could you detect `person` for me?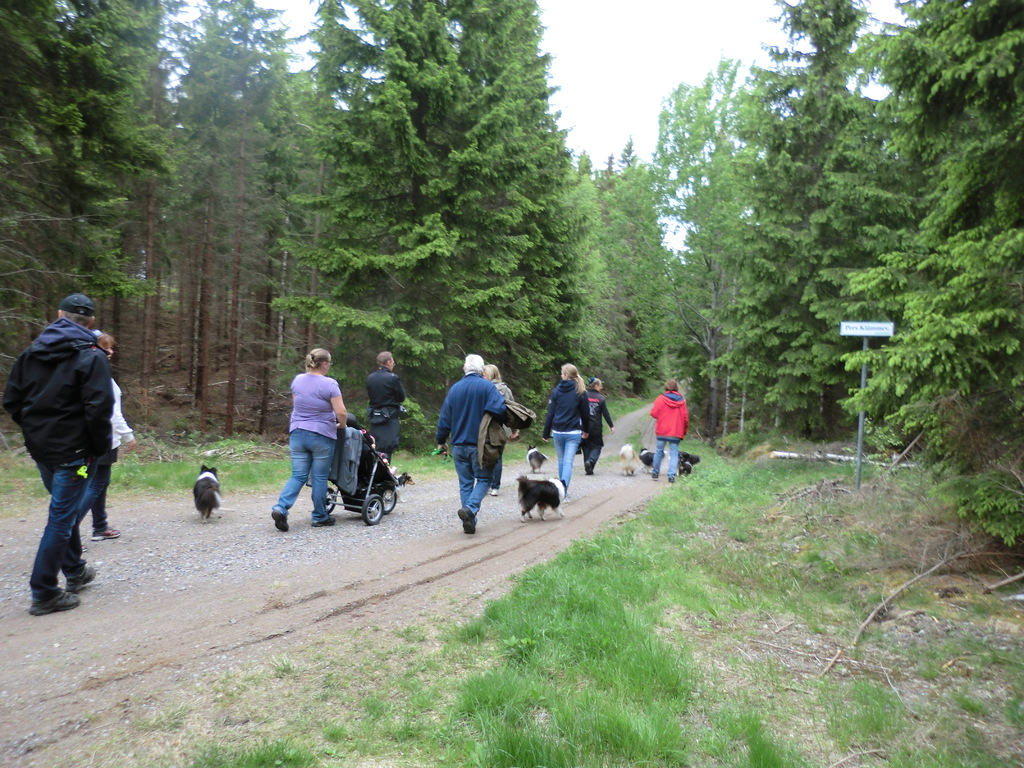
Detection result: bbox=[646, 379, 689, 474].
